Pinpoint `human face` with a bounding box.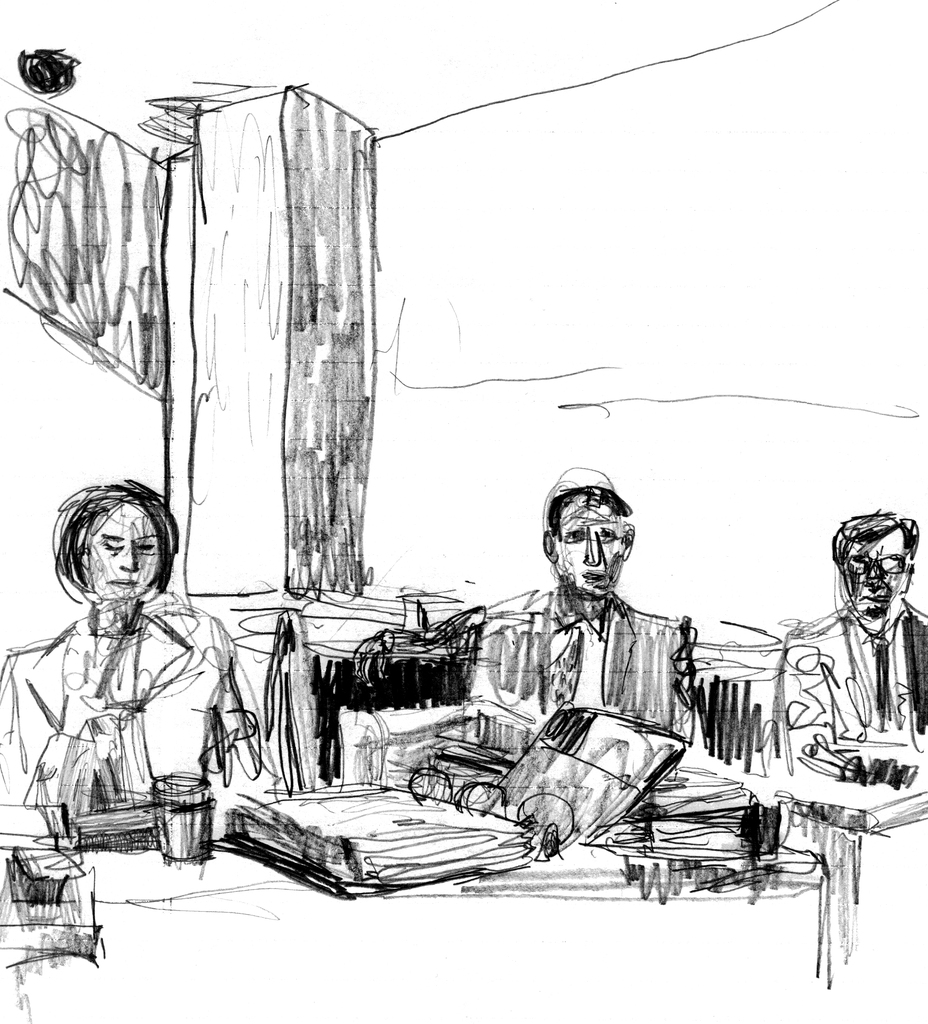
{"x1": 83, "y1": 500, "x2": 160, "y2": 601}.
